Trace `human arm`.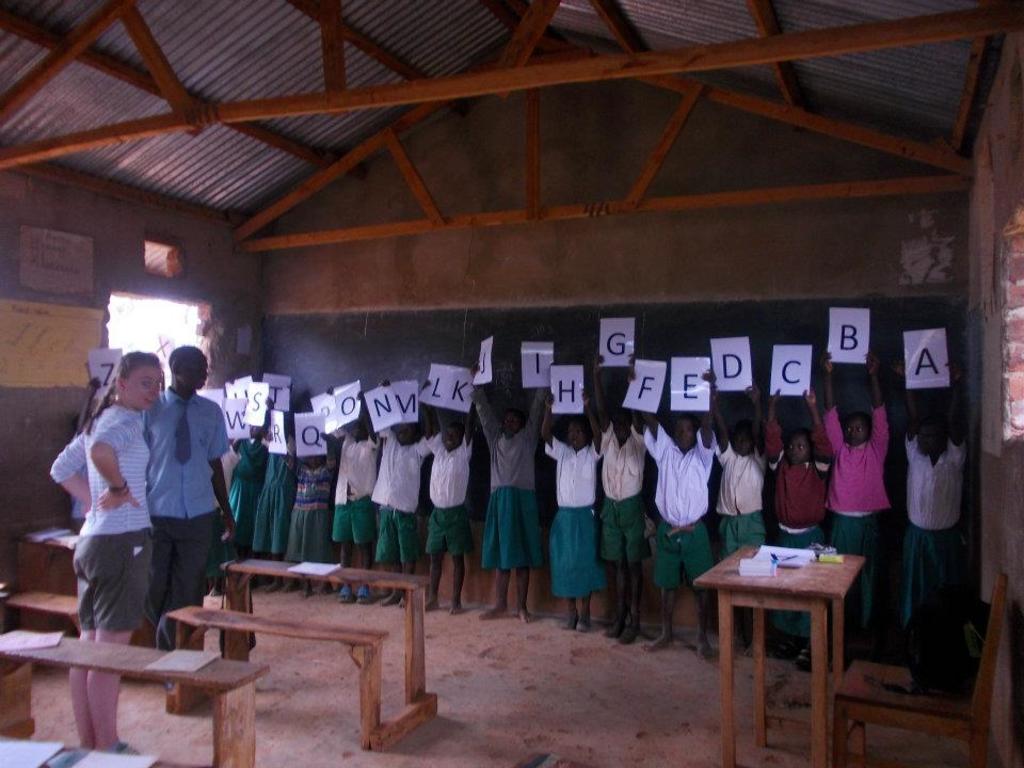
Traced to 634/361/674/459.
